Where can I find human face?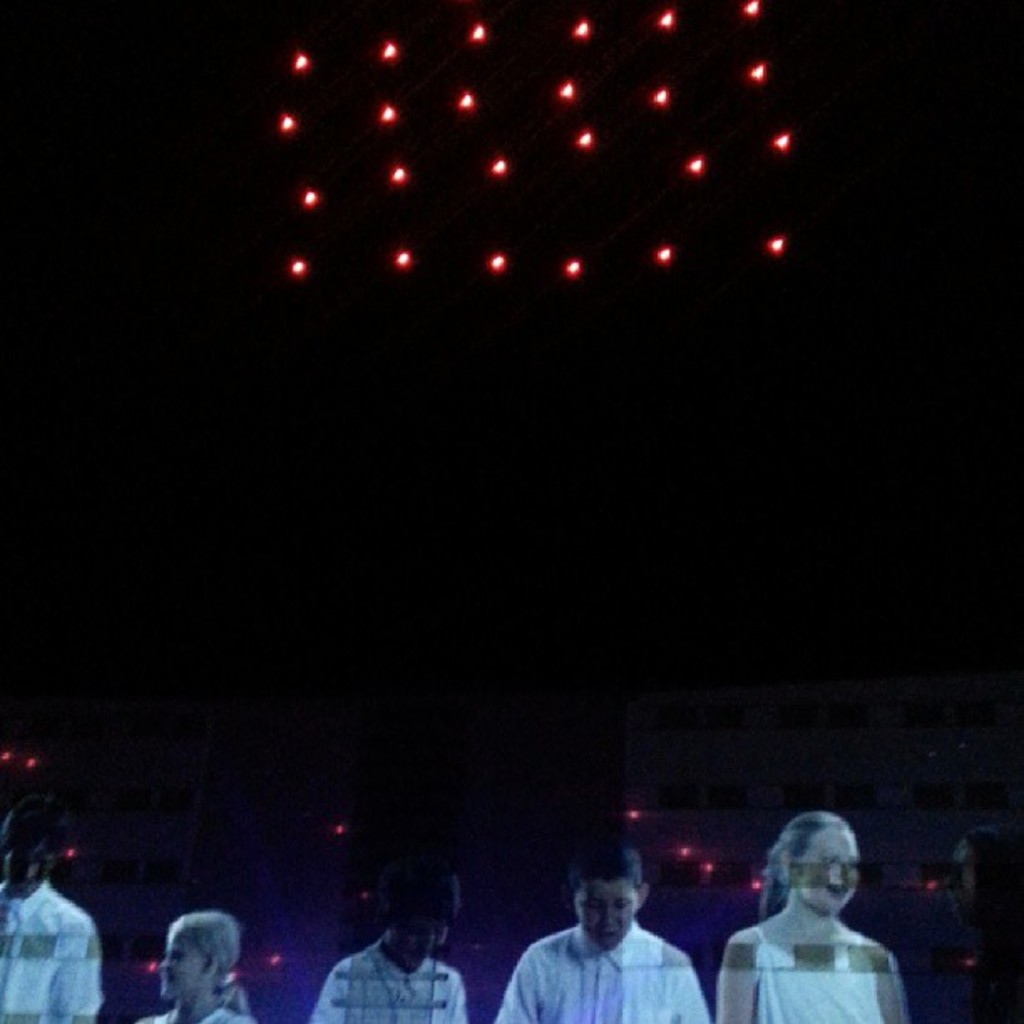
You can find it at bbox(796, 837, 850, 925).
